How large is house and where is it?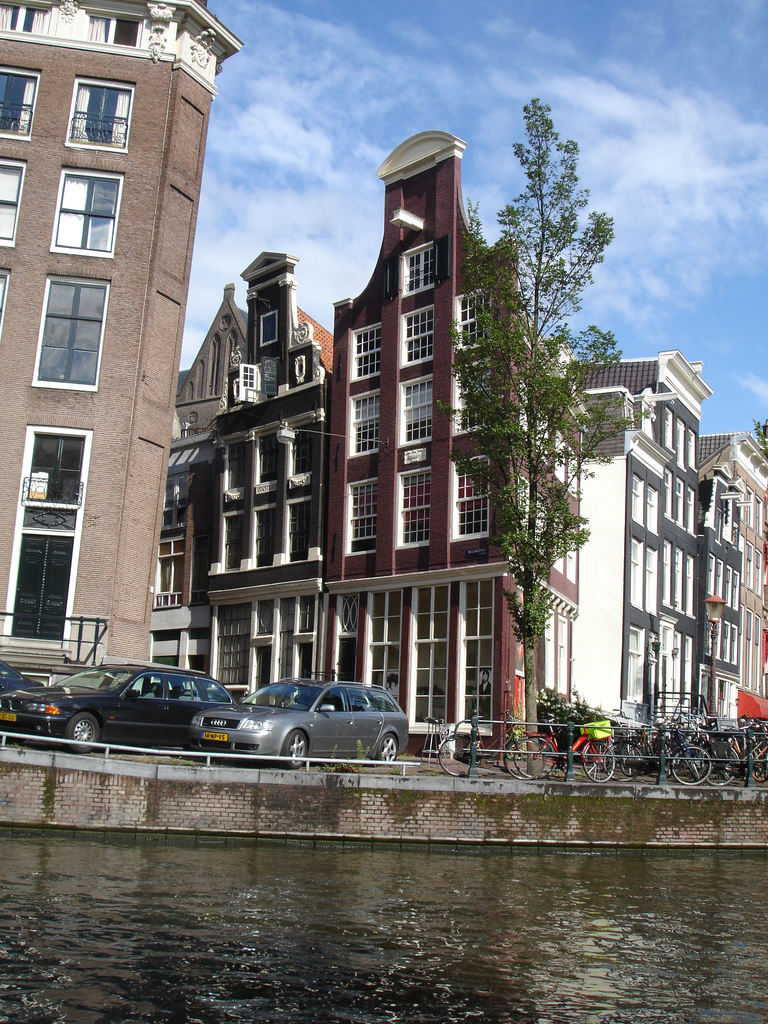
Bounding box: detection(563, 295, 764, 776).
